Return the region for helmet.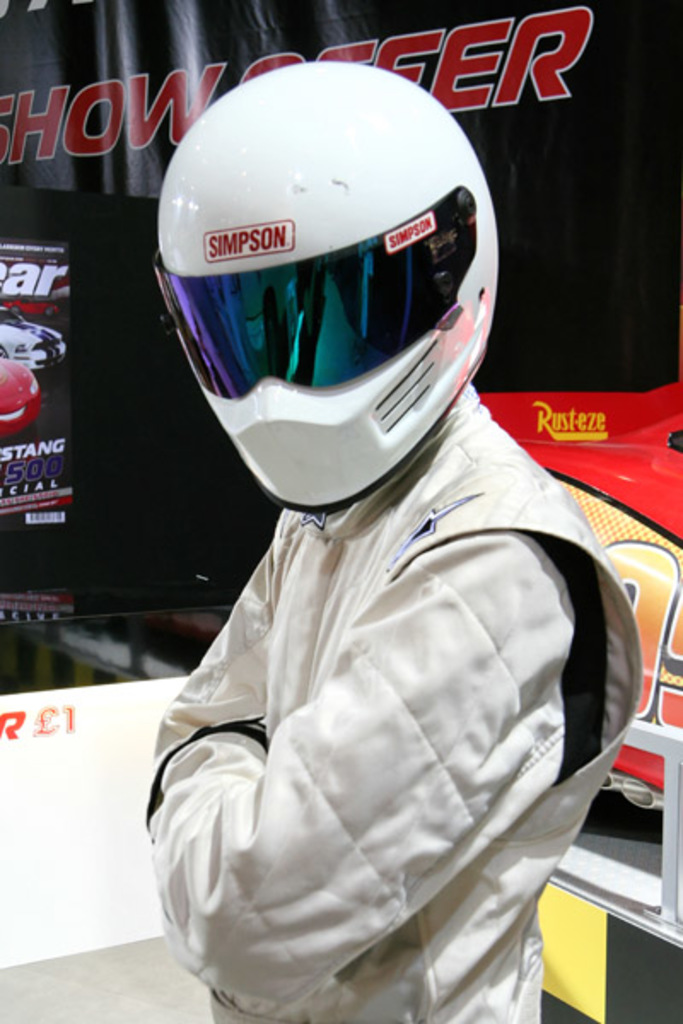
select_region(154, 61, 499, 514).
